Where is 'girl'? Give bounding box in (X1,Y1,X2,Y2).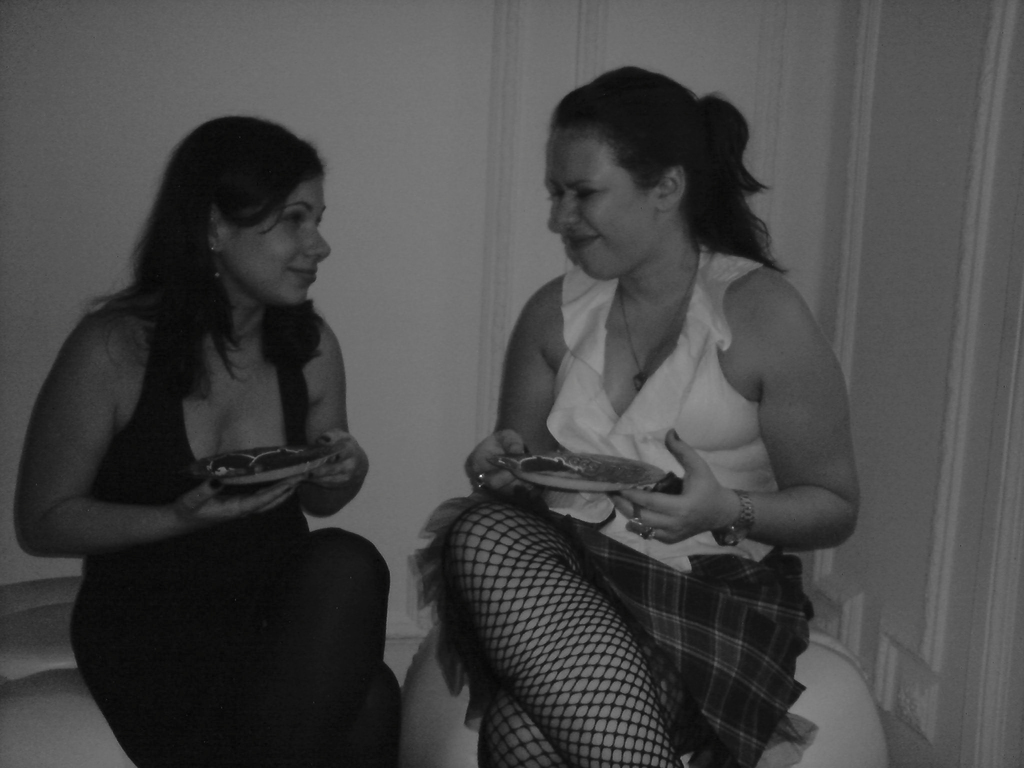
(409,69,854,767).
